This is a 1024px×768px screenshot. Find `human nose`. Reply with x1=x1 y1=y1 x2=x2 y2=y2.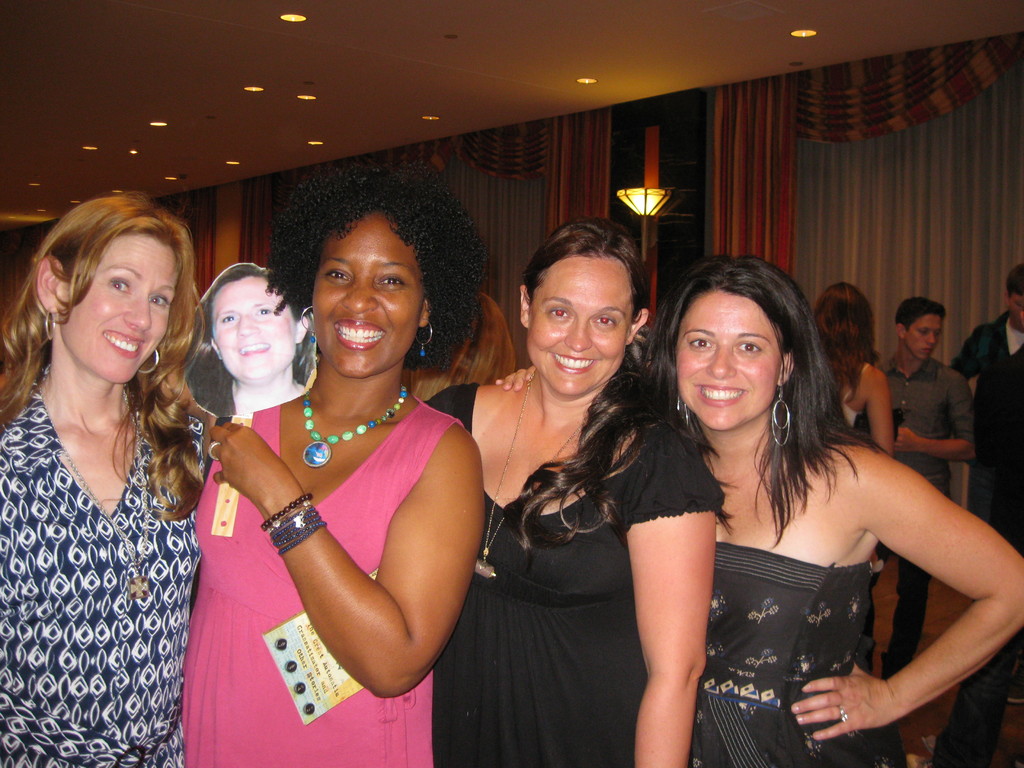
x1=705 y1=344 x2=732 y2=380.
